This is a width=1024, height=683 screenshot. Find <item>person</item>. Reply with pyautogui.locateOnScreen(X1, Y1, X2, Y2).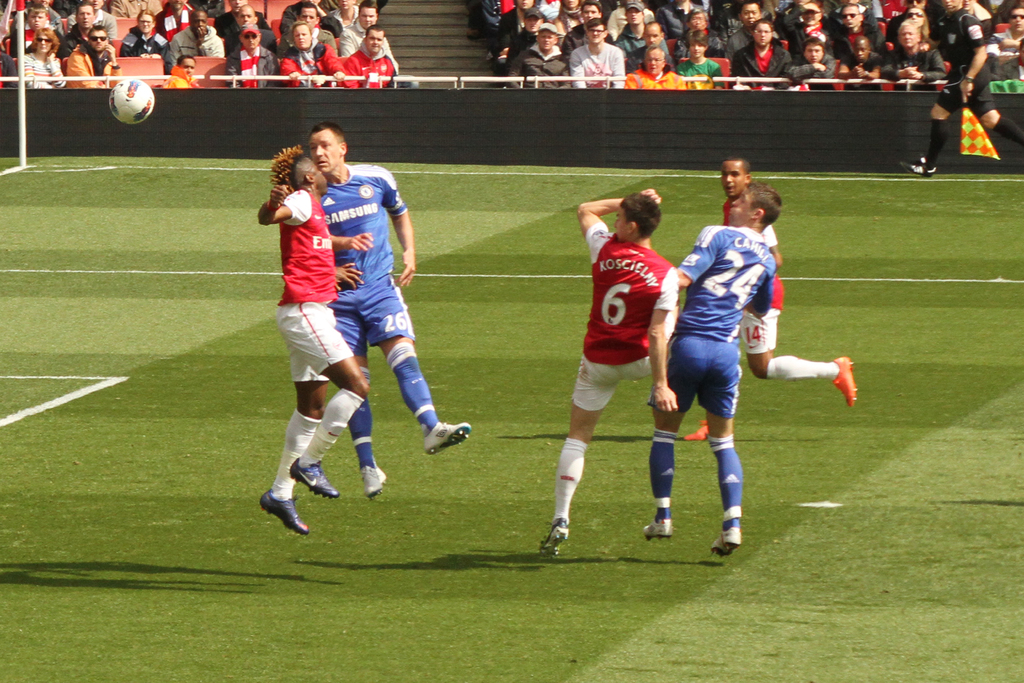
pyautogui.locateOnScreen(304, 122, 470, 501).
